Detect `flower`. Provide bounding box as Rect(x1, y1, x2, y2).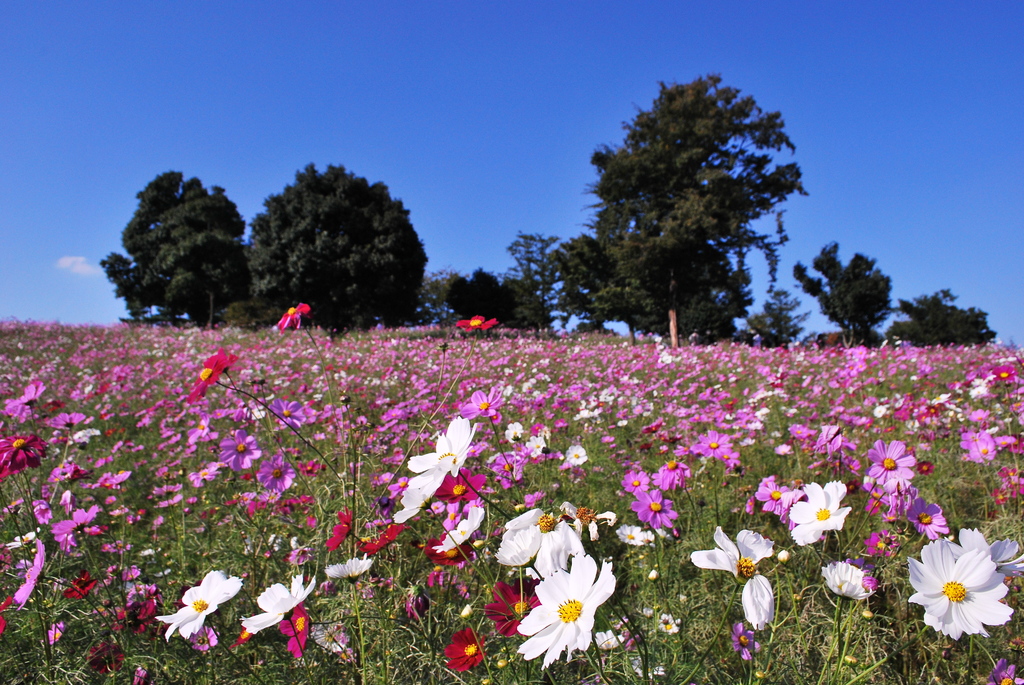
Rect(696, 522, 776, 638).
